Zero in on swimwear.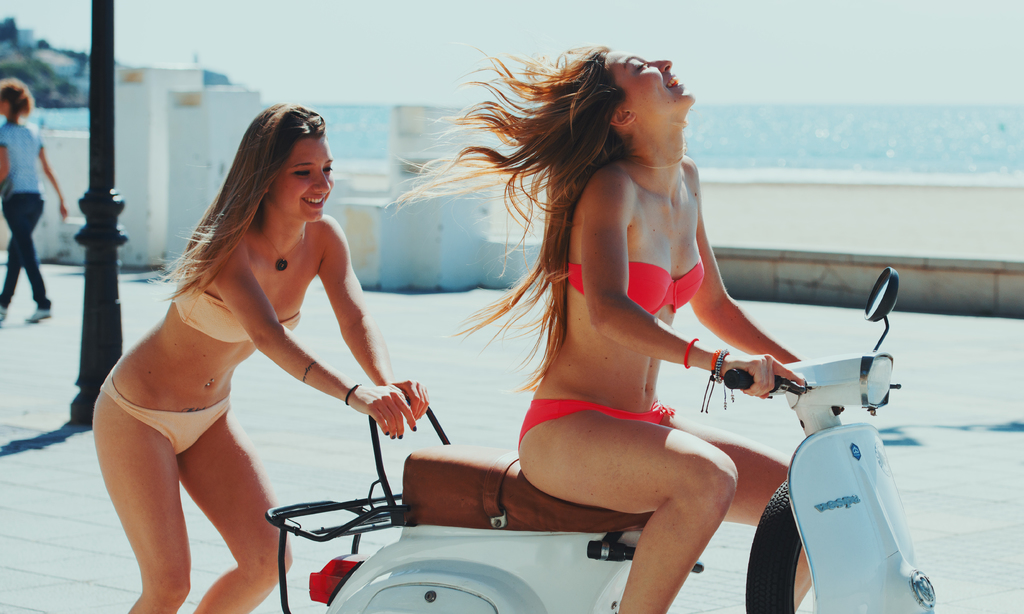
Zeroed in: left=519, top=396, right=670, bottom=445.
